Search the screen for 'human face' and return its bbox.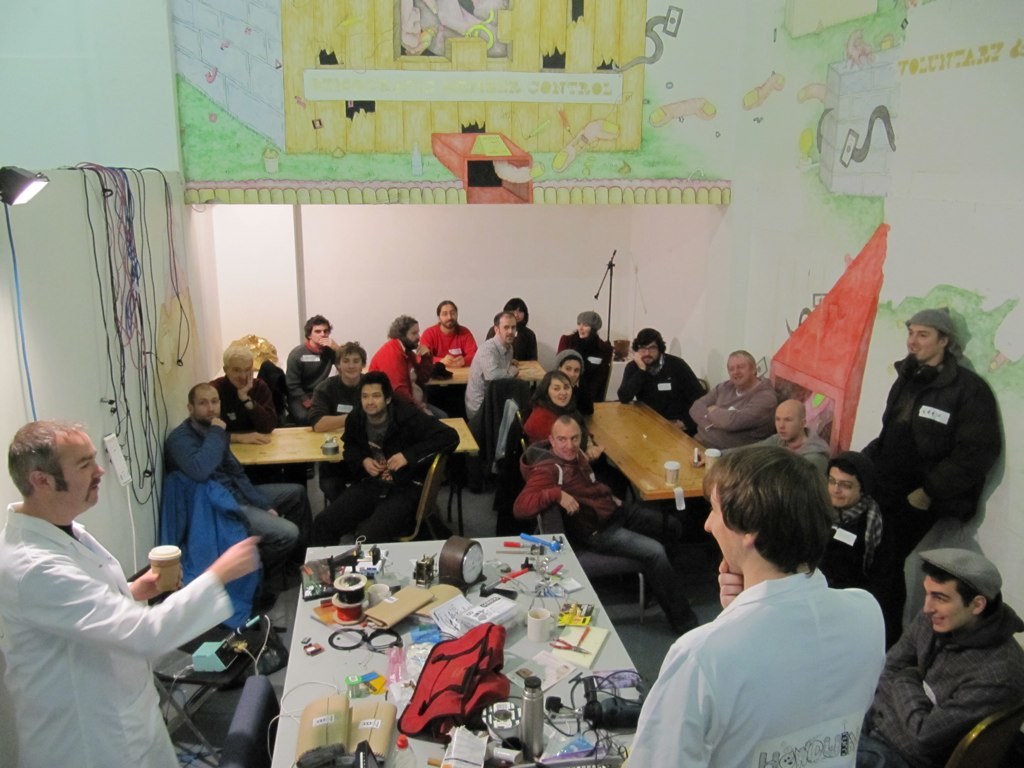
Found: l=362, t=383, r=383, b=414.
